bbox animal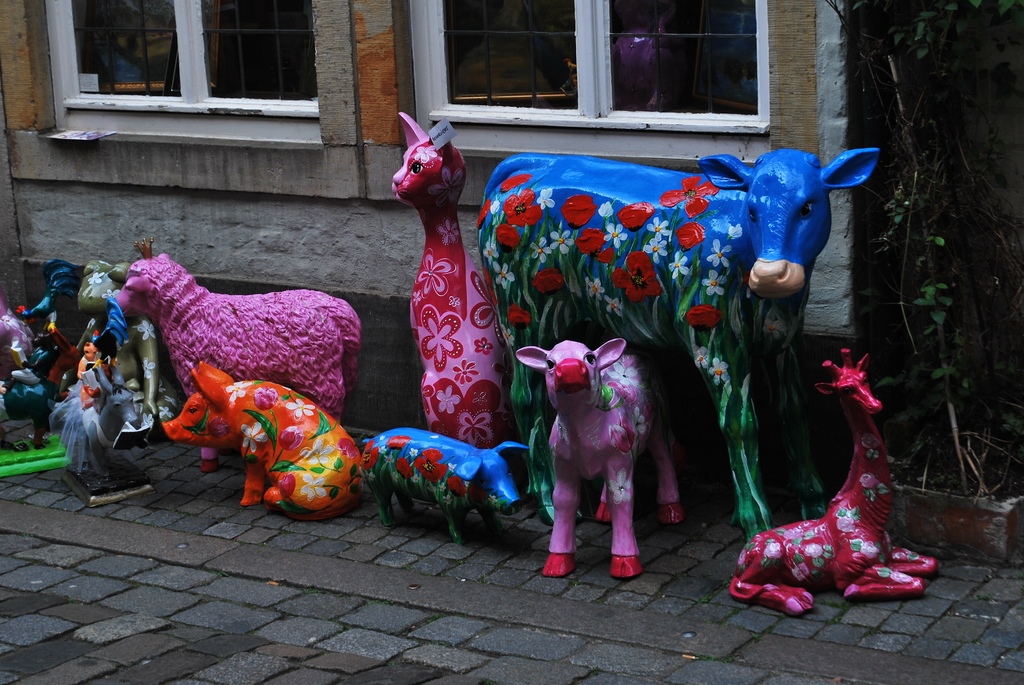
(x1=714, y1=342, x2=948, y2=619)
